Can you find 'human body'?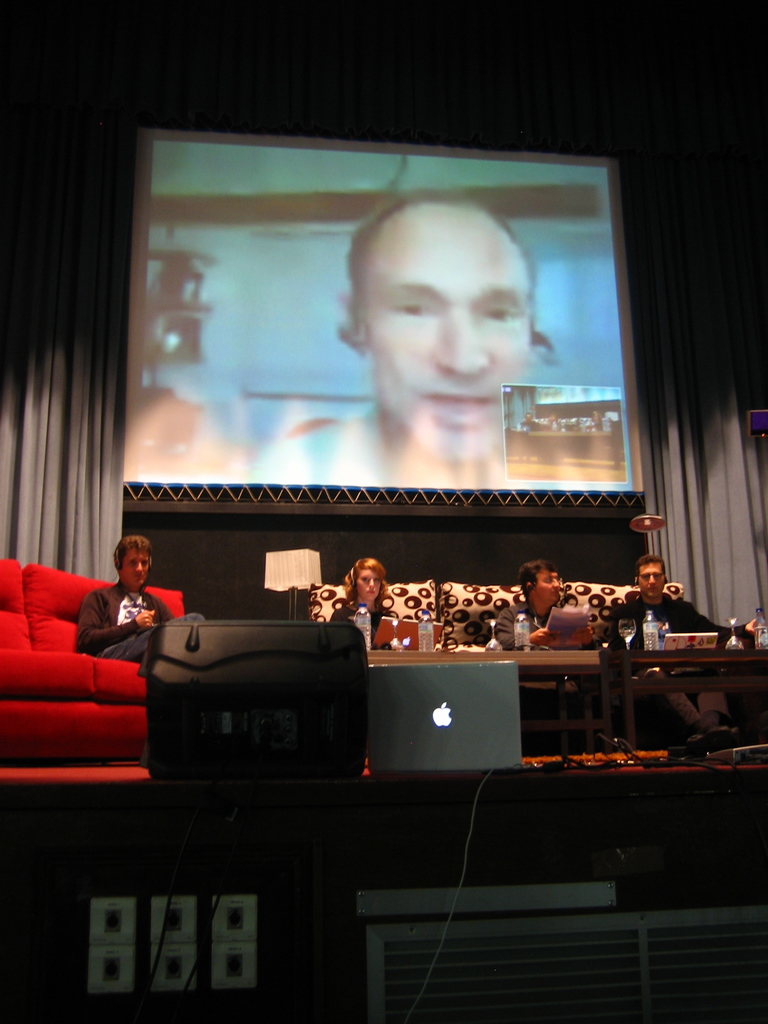
Yes, bounding box: bbox(338, 559, 397, 646).
